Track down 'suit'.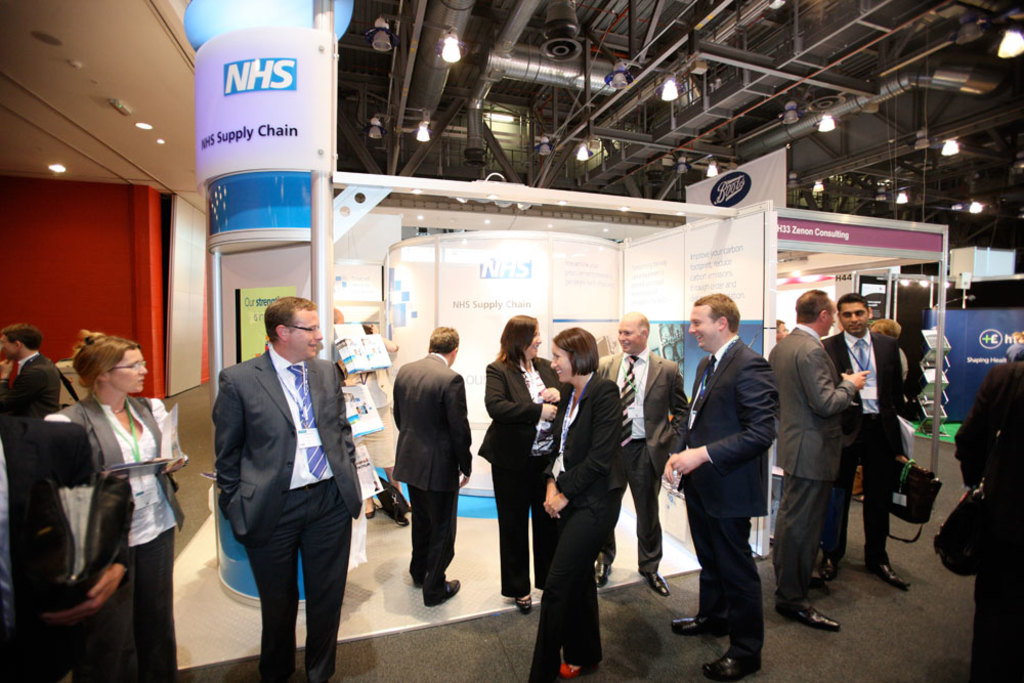
Tracked to <region>56, 394, 189, 682</region>.
